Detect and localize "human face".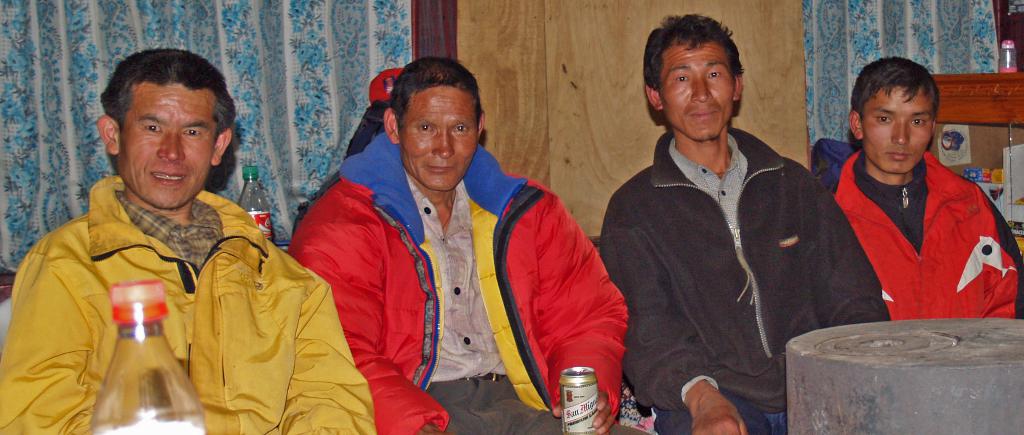
Localized at left=862, top=86, right=941, bottom=176.
